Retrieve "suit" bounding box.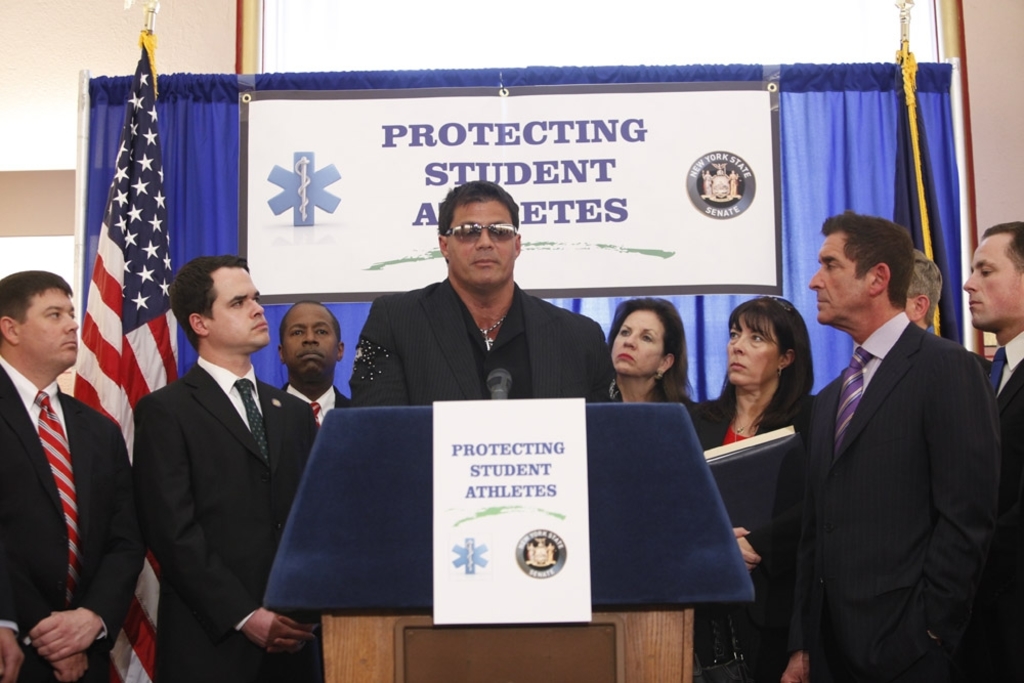
Bounding box: select_region(970, 351, 994, 384).
